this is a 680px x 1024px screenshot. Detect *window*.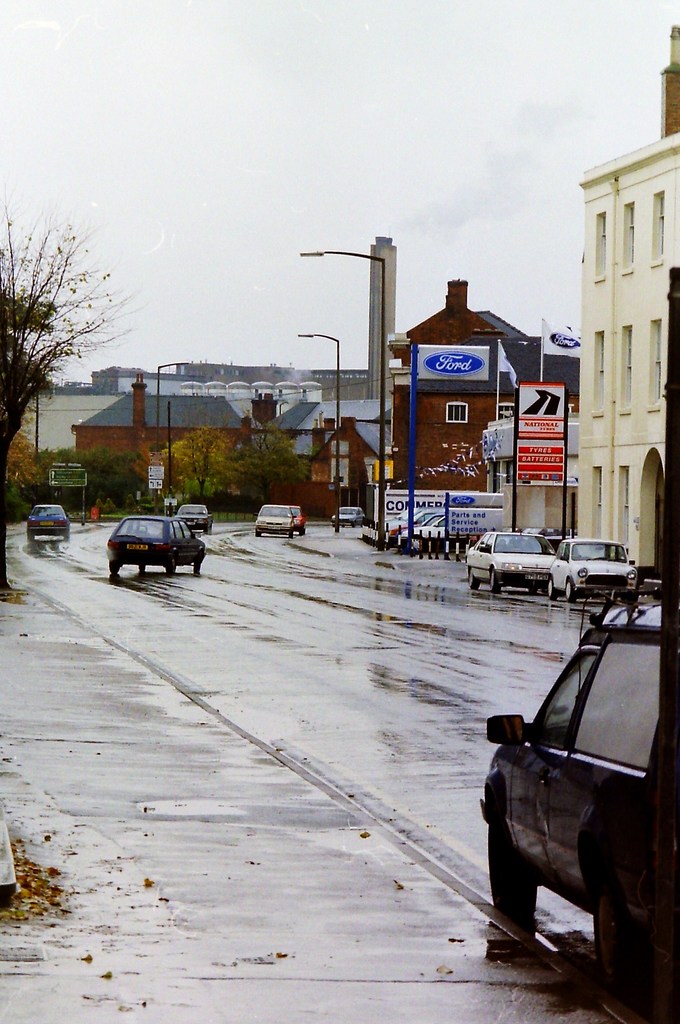
<box>587,461,606,533</box>.
